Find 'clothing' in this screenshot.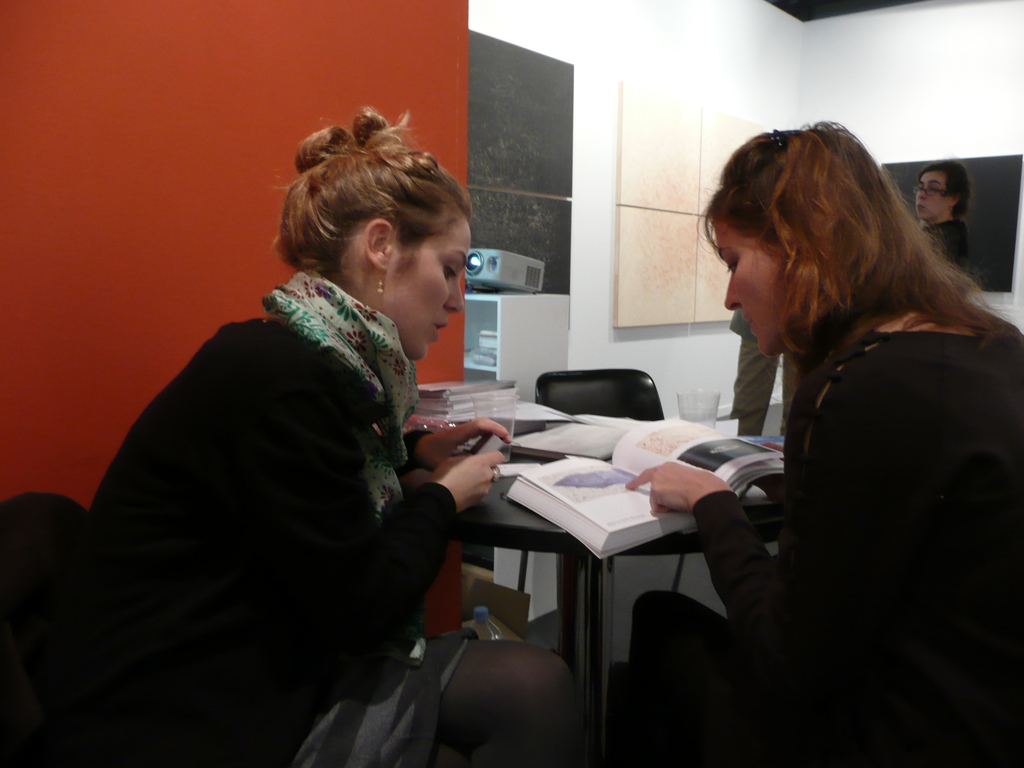
The bounding box for 'clothing' is bbox(692, 297, 1023, 663).
